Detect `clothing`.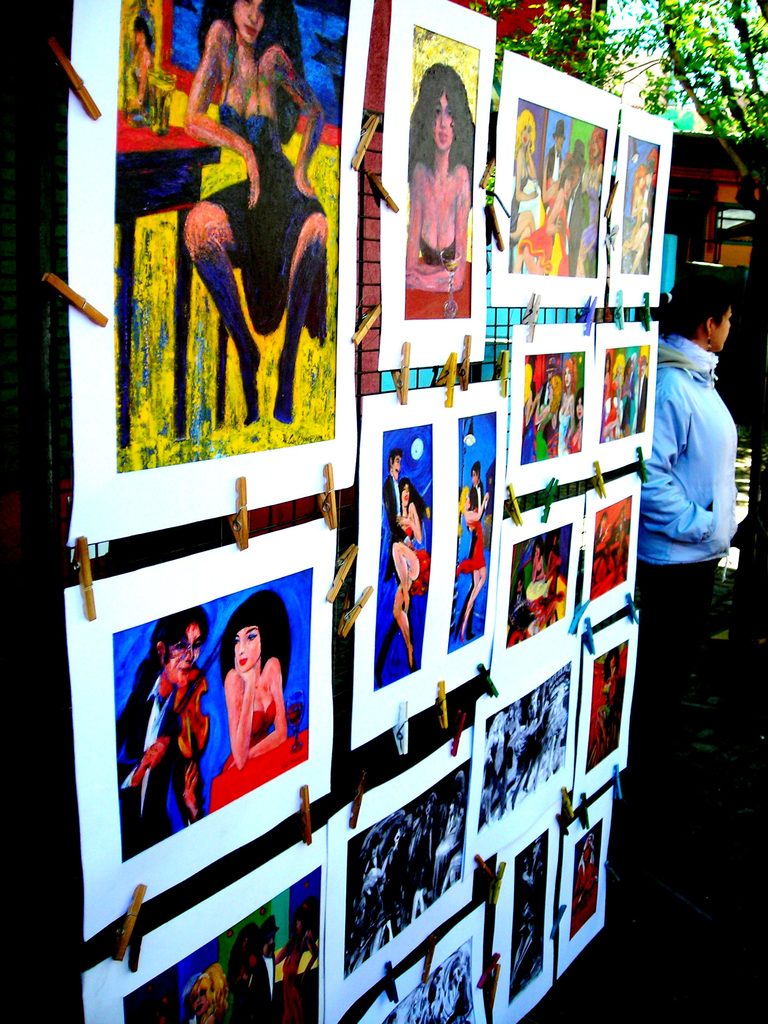
Detected at locate(457, 509, 488, 578).
